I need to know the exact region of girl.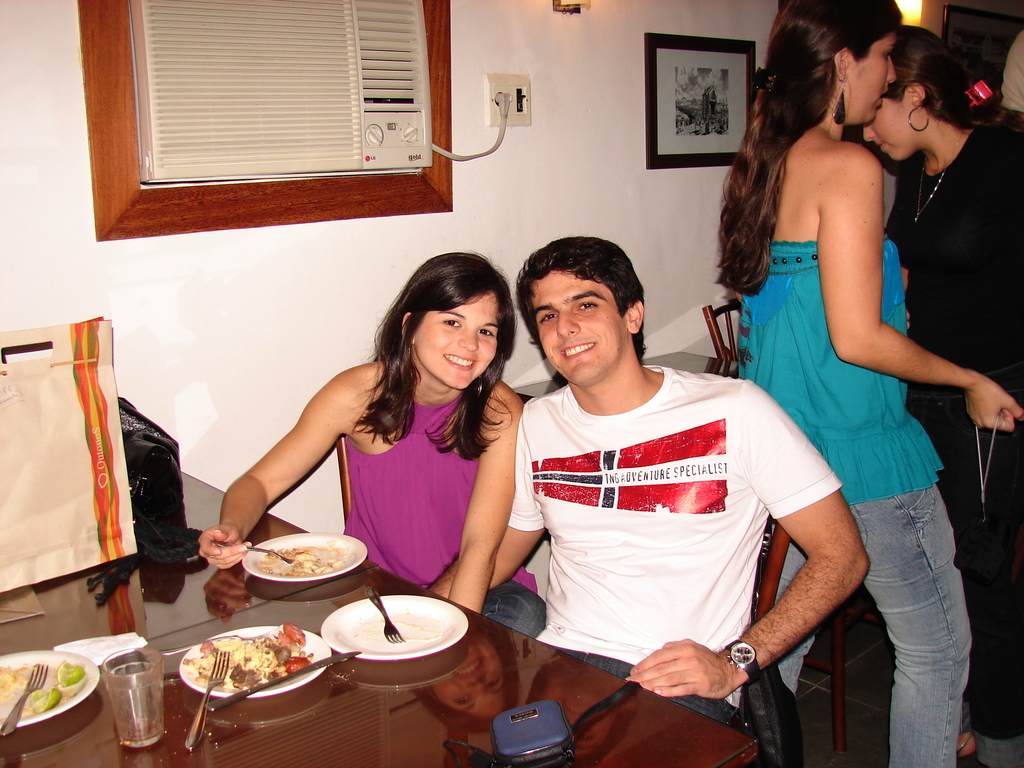
Region: select_region(717, 0, 1023, 766).
